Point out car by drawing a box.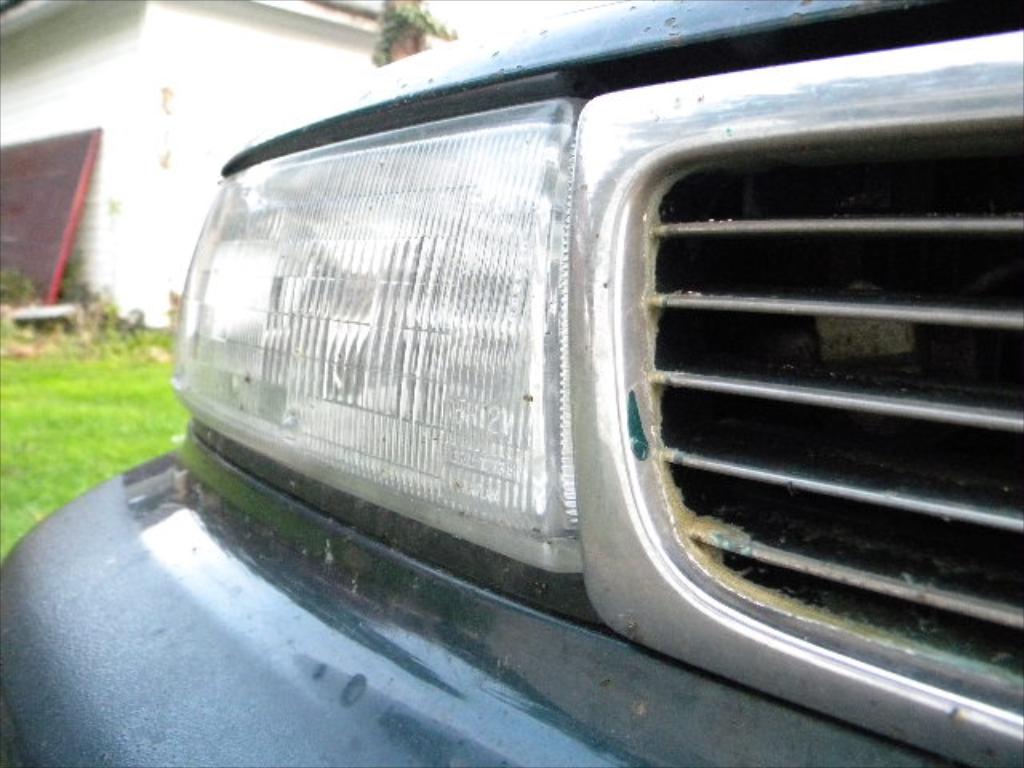
crop(218, 19, 1023, 767).
